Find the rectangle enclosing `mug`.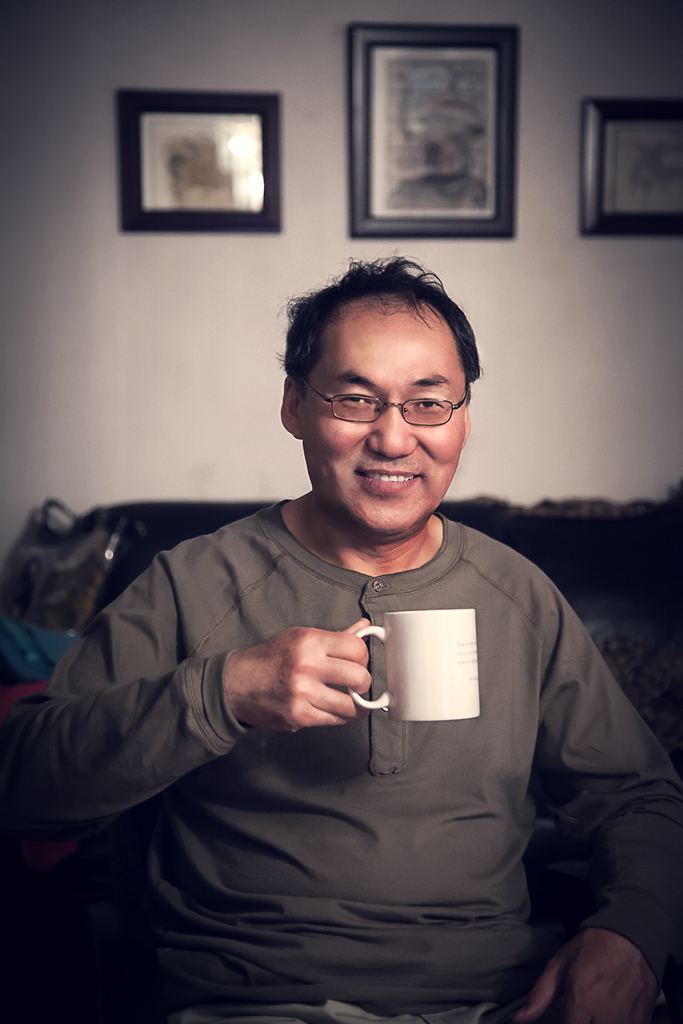
select_region(344, 609, 483, 719).
